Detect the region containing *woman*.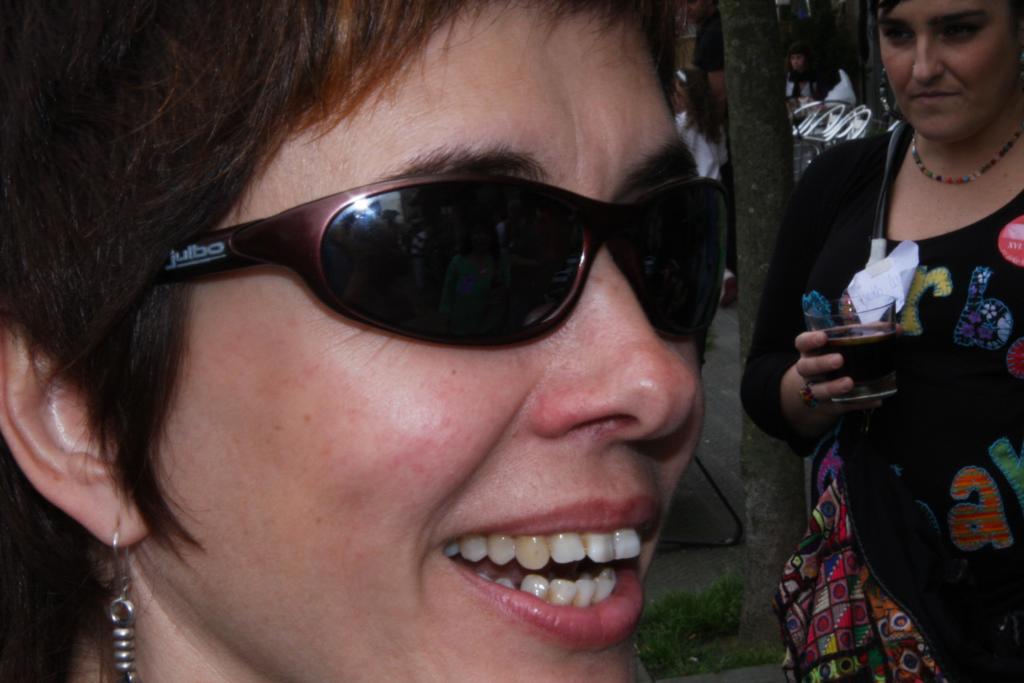
rect(678, 67, 732, 179).
